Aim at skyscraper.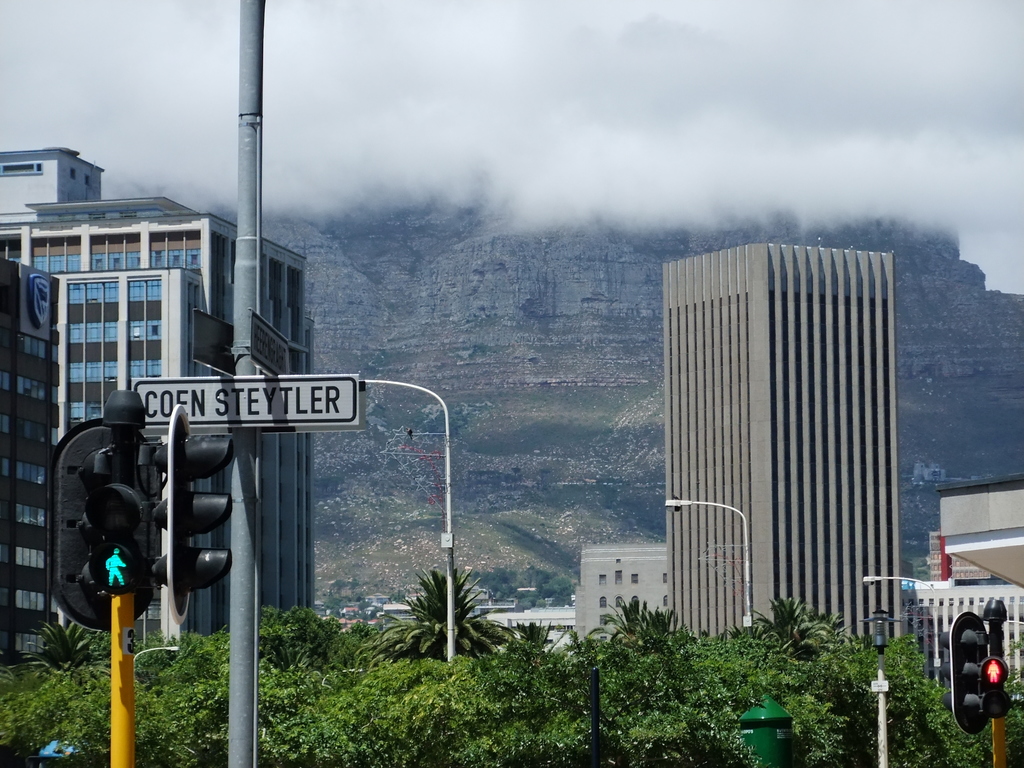
Aimed at rect(642, 231, 930, 682).
